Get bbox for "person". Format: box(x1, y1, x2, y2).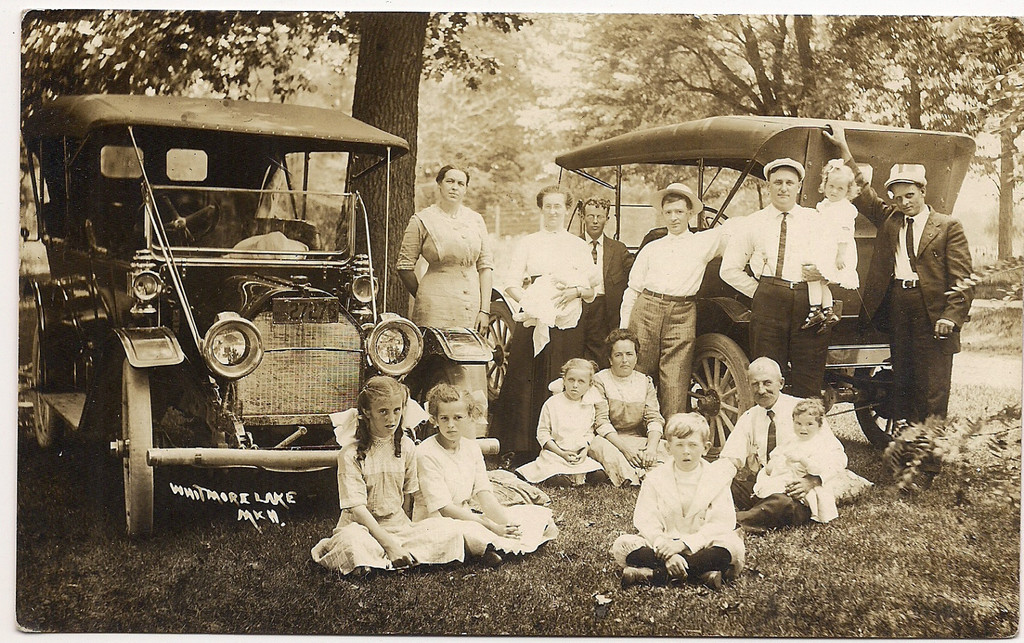
box(403, 379, 564, 558).
